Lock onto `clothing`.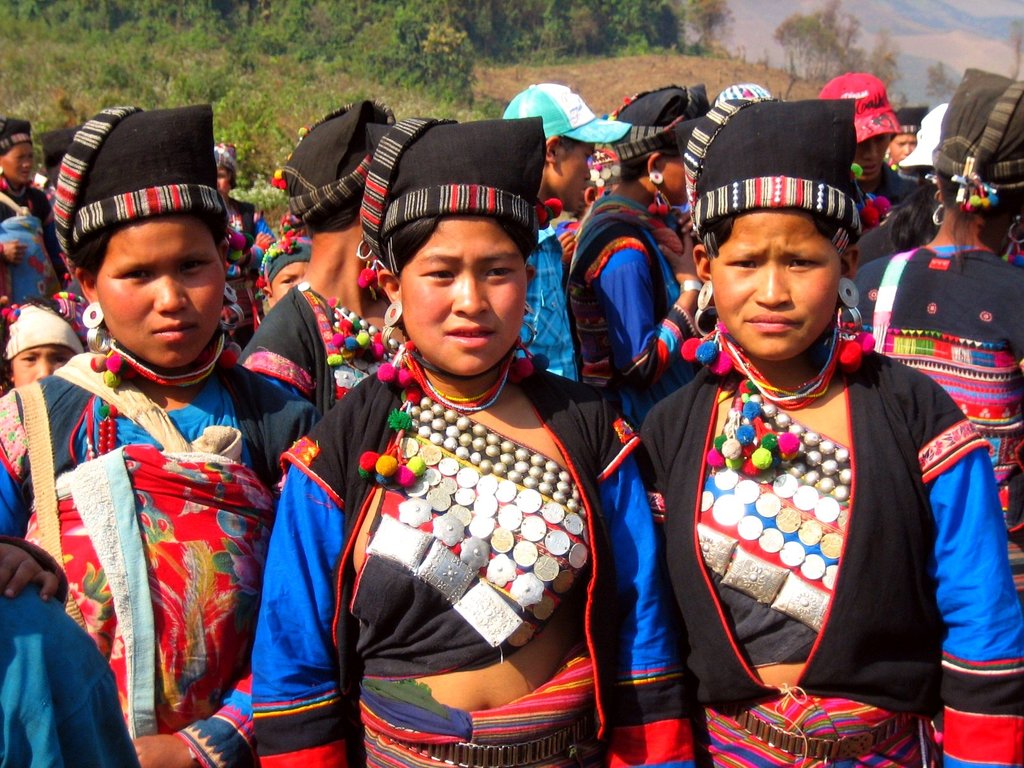
Locked: BBox(252, 342, 692, 767).
